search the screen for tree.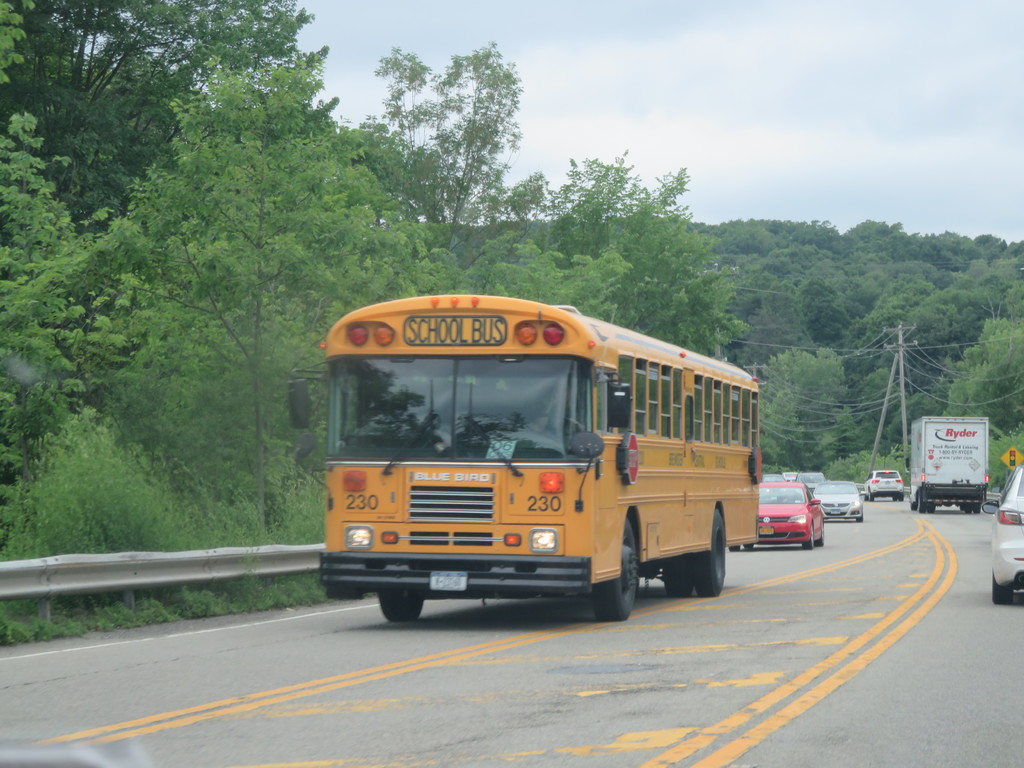
Found at locate(838, 213, 897, 281).
